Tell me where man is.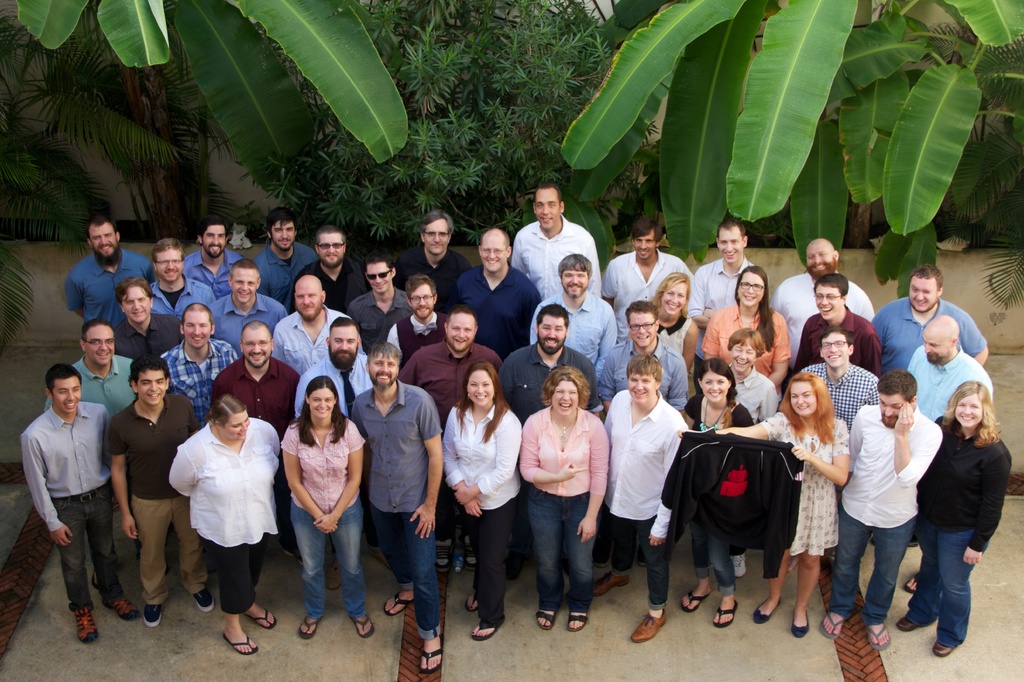
man is at Rect(287, 308, 388, 577).
